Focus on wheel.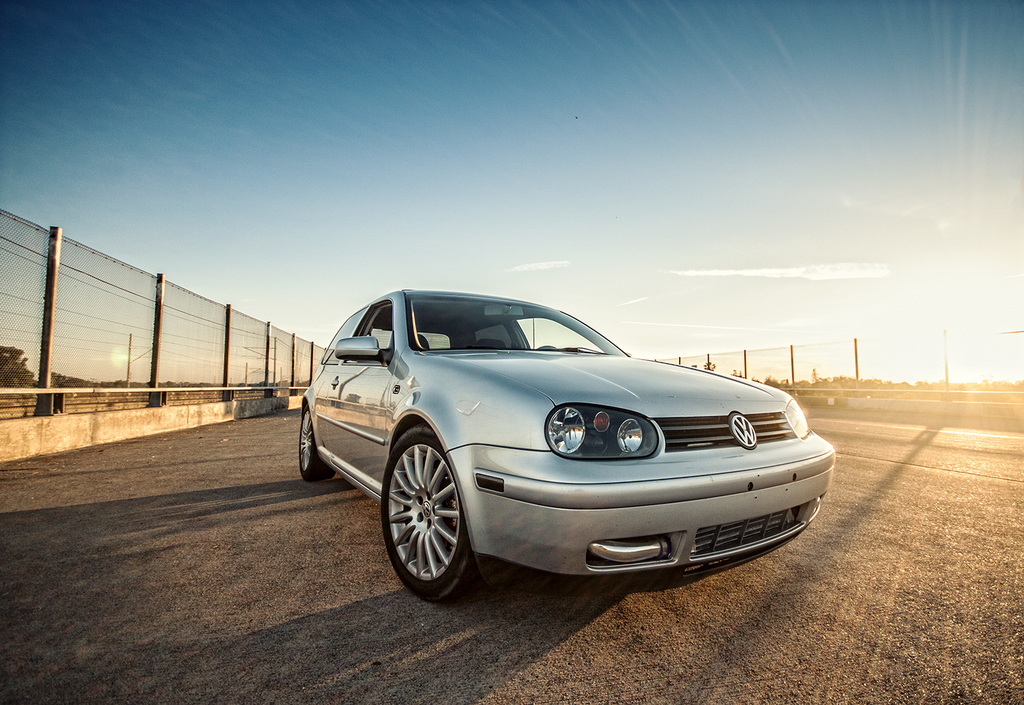
Focused at [x1=297, y1=397, x2=335, y2=483].
